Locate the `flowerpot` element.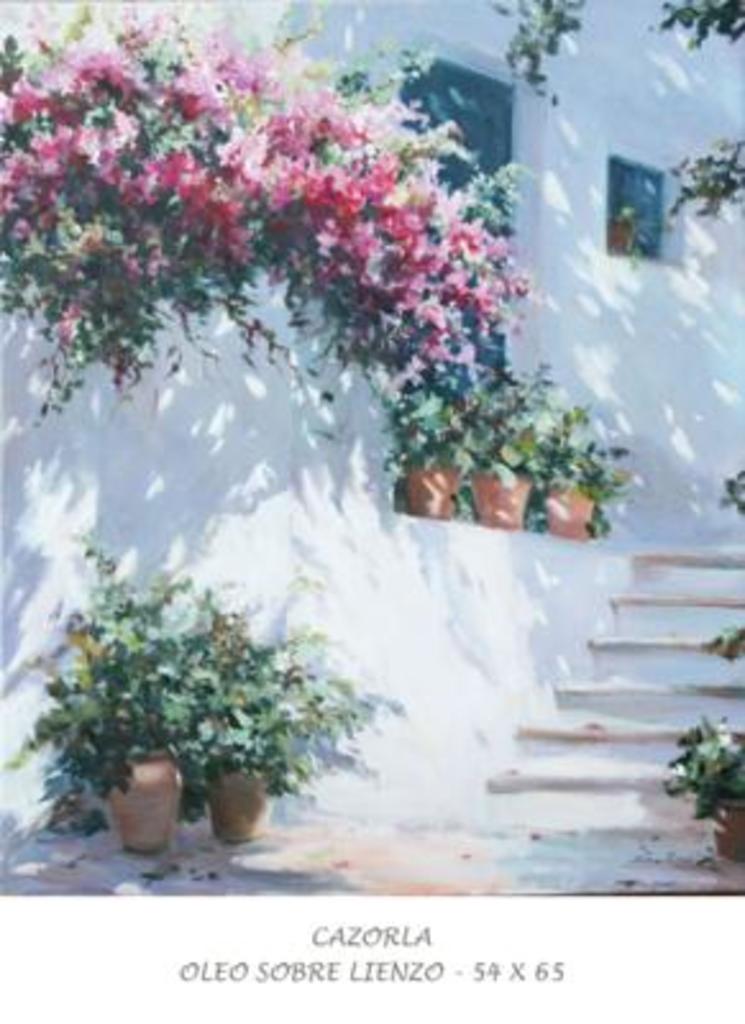
Element bbox: Rect(90, 748, 182, 858).
